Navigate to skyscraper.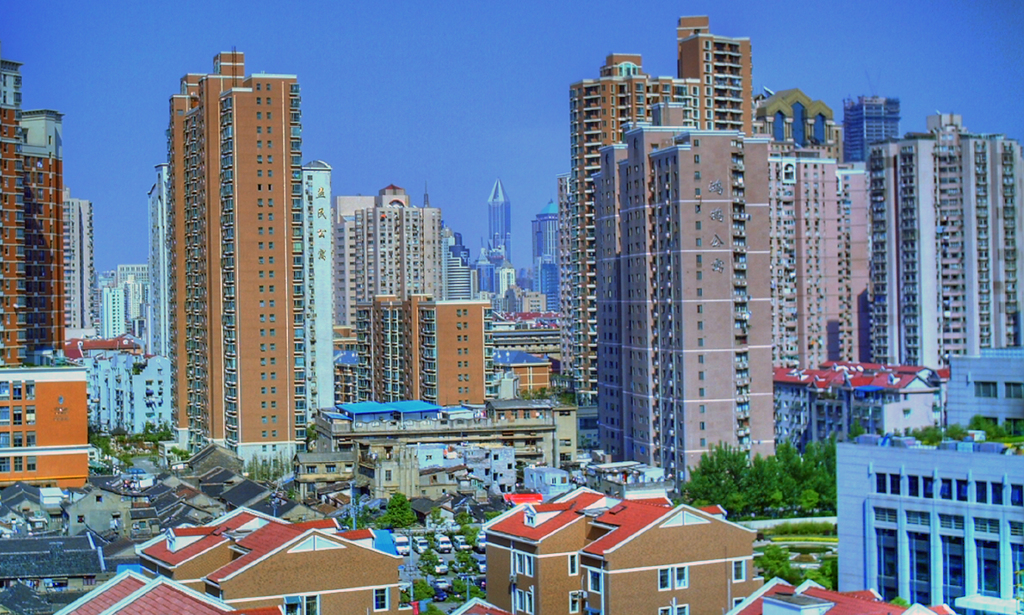
Navigation target: box=[533, 213, 570, 318].
